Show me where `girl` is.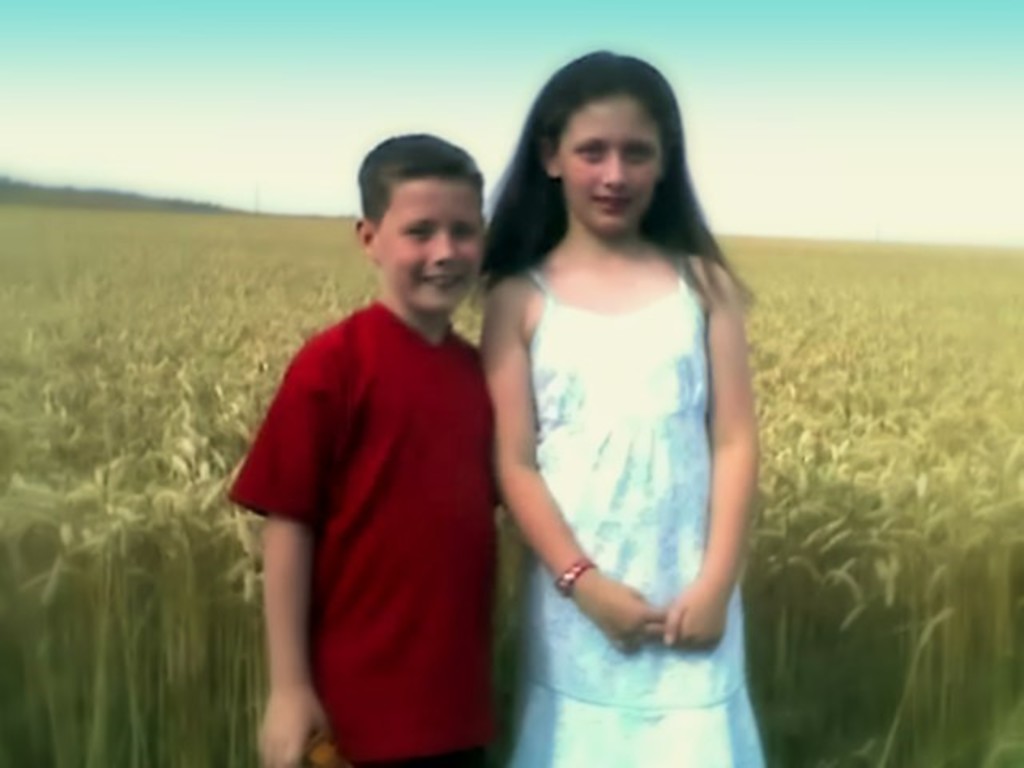
`girl` is at 482,46,770,766.
